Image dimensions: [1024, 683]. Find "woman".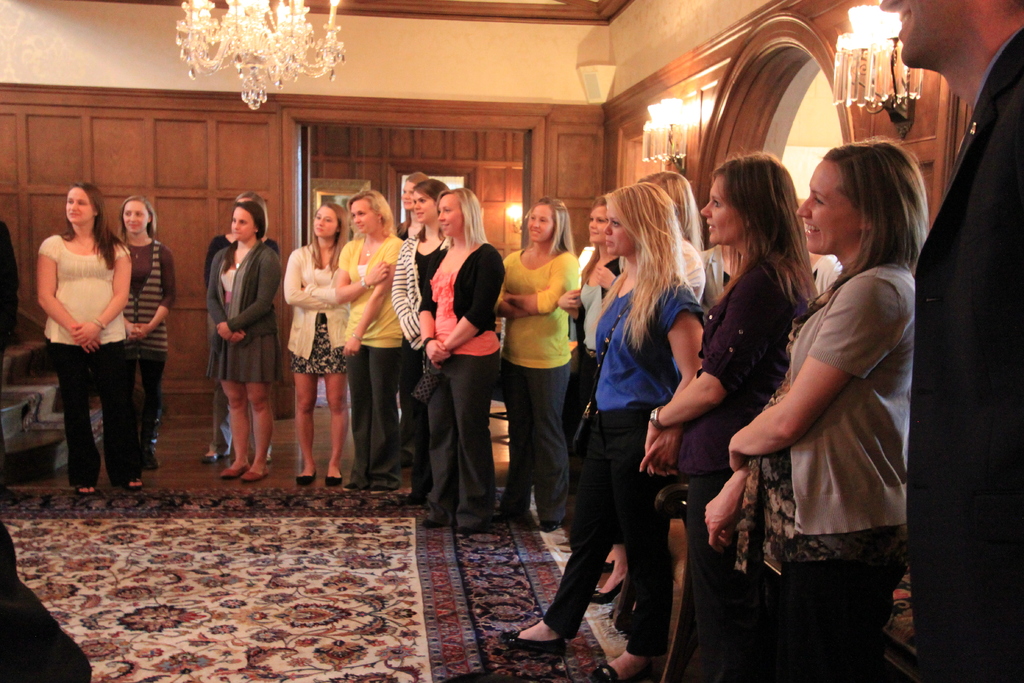
pyautogui.locateOnScreen(202, 189, 280, 467).
